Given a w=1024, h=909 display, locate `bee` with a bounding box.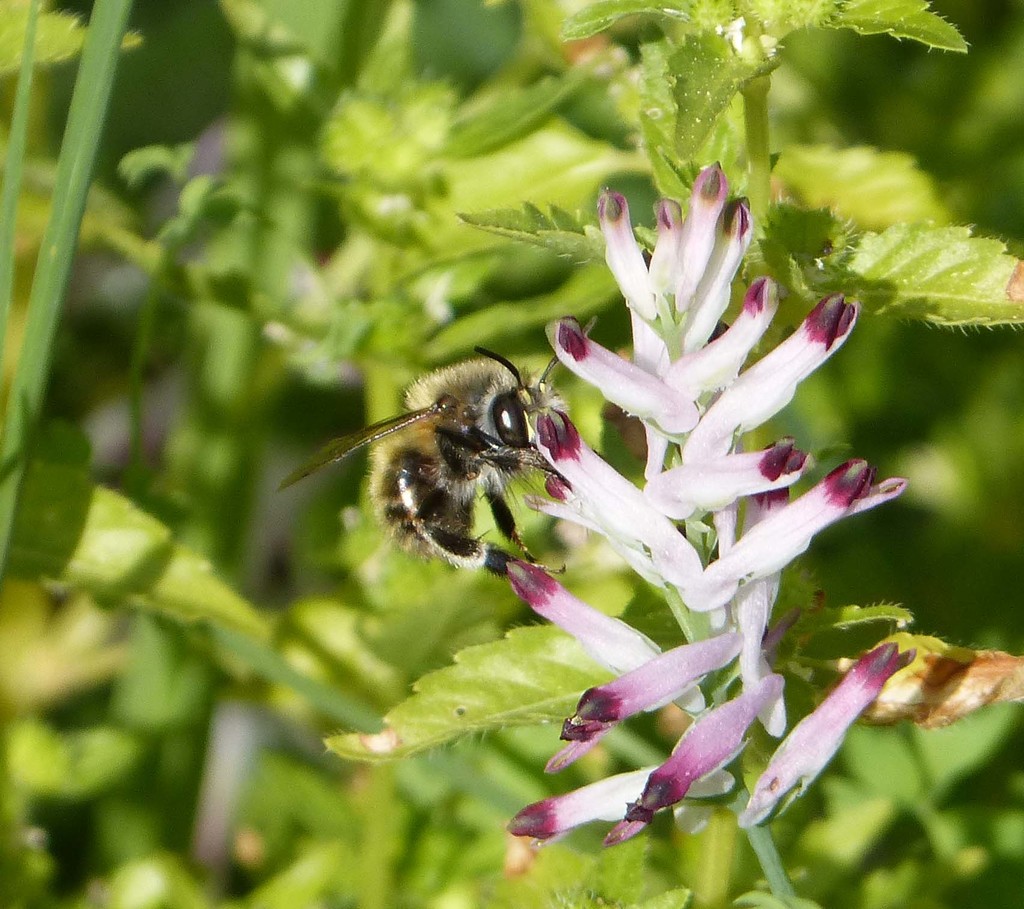
Located: rect(273, 315, 602, 572).
